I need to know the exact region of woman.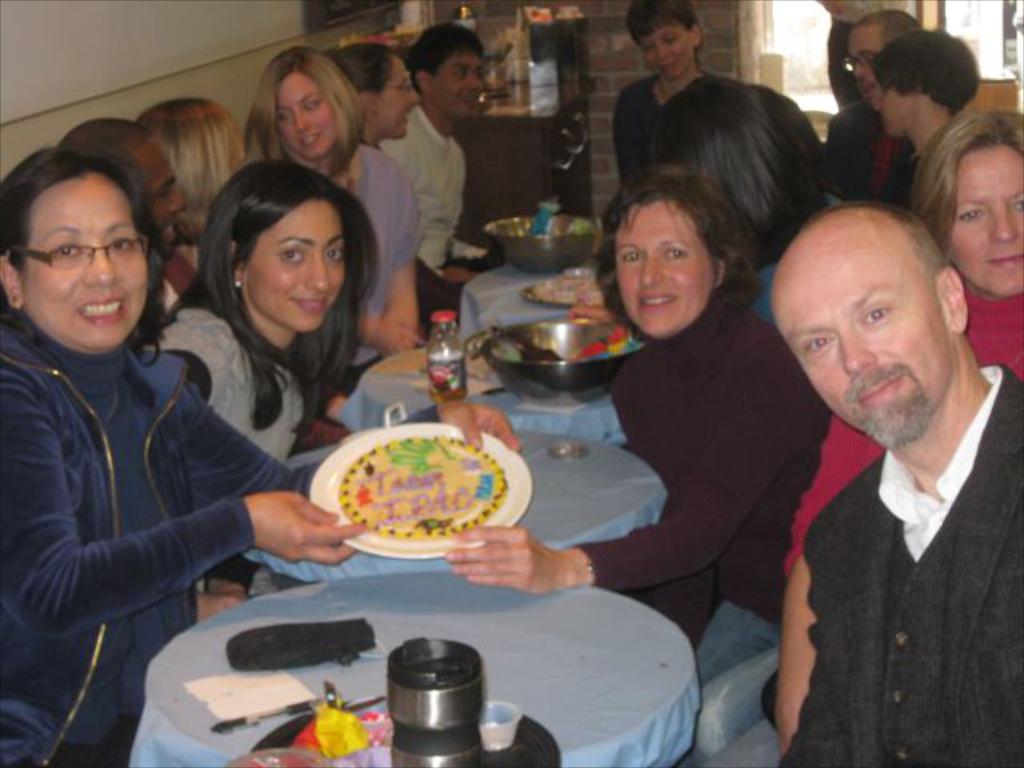
Region: detection(442, 166, 830, 763).
